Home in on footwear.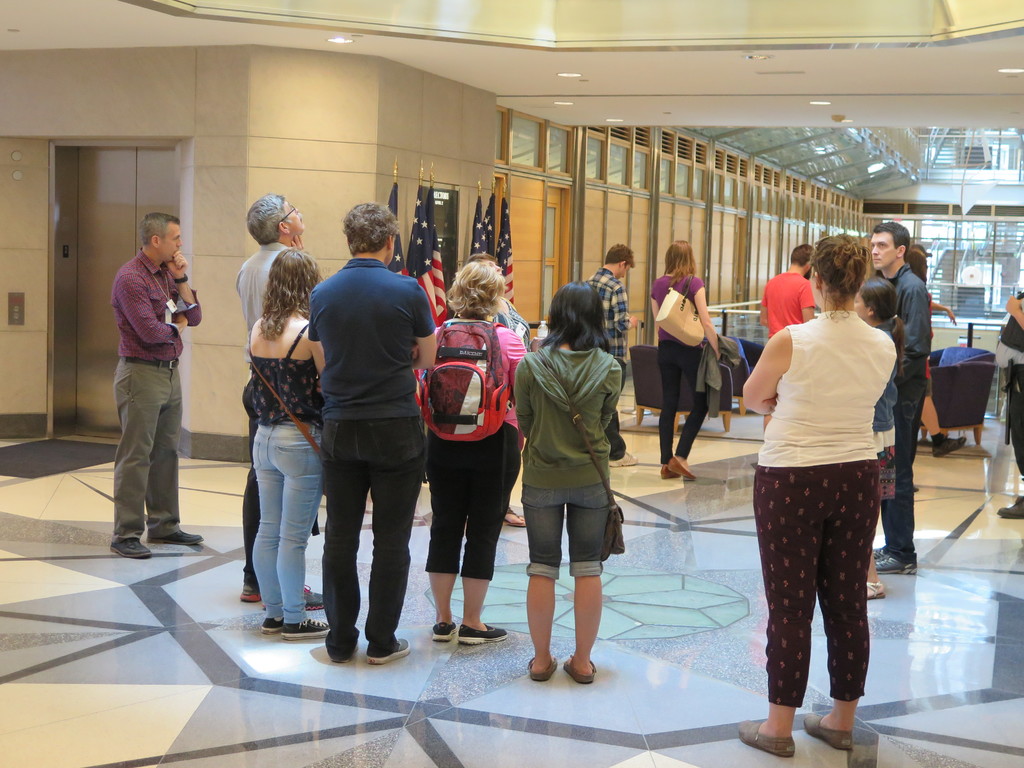
Homed in at x1=561 y1=655 x2=598 y2=684.
